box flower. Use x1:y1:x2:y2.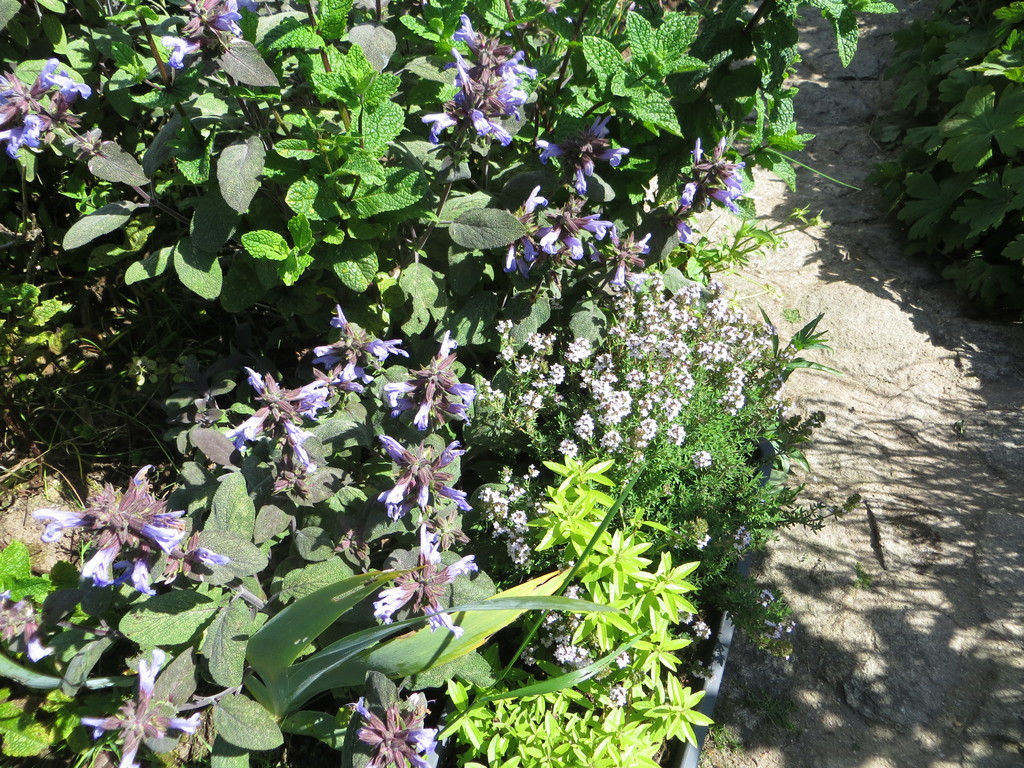
137:648:165:712.
